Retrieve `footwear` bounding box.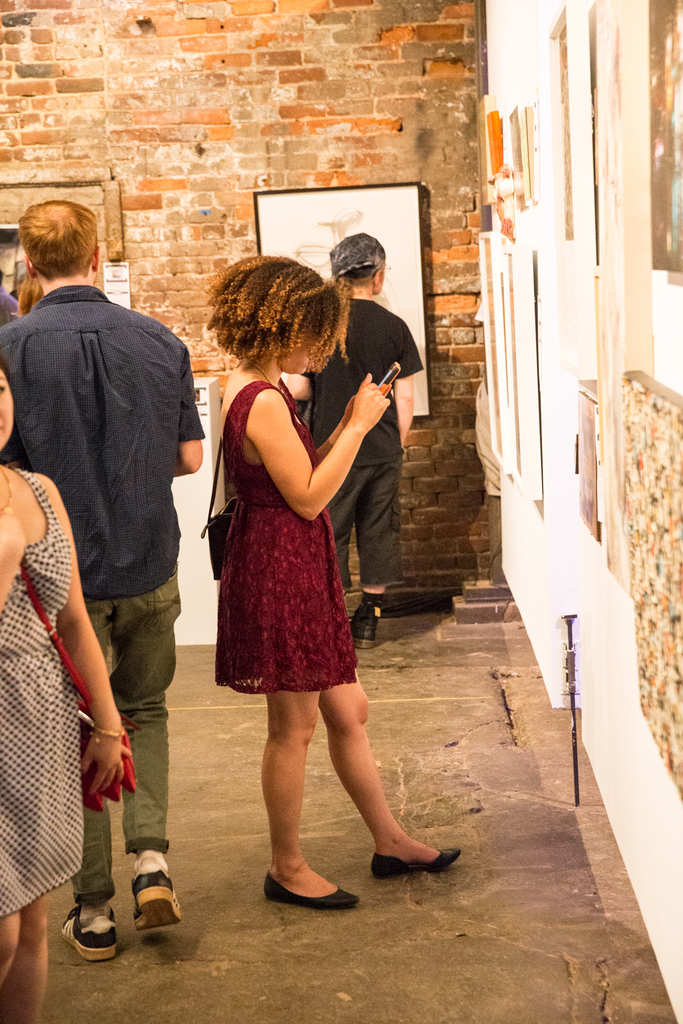
Bounding box: rect(351, 595, 383, 648).
